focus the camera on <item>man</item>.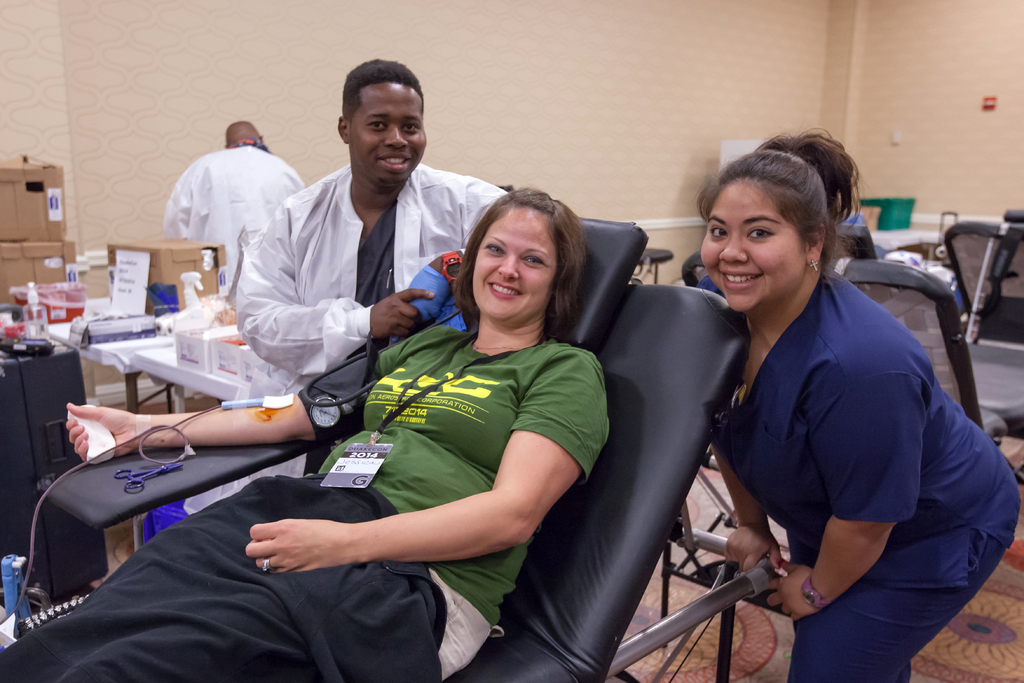
Focus region: pyautogui.locateOnScreen(188, 56, 508, 513).
